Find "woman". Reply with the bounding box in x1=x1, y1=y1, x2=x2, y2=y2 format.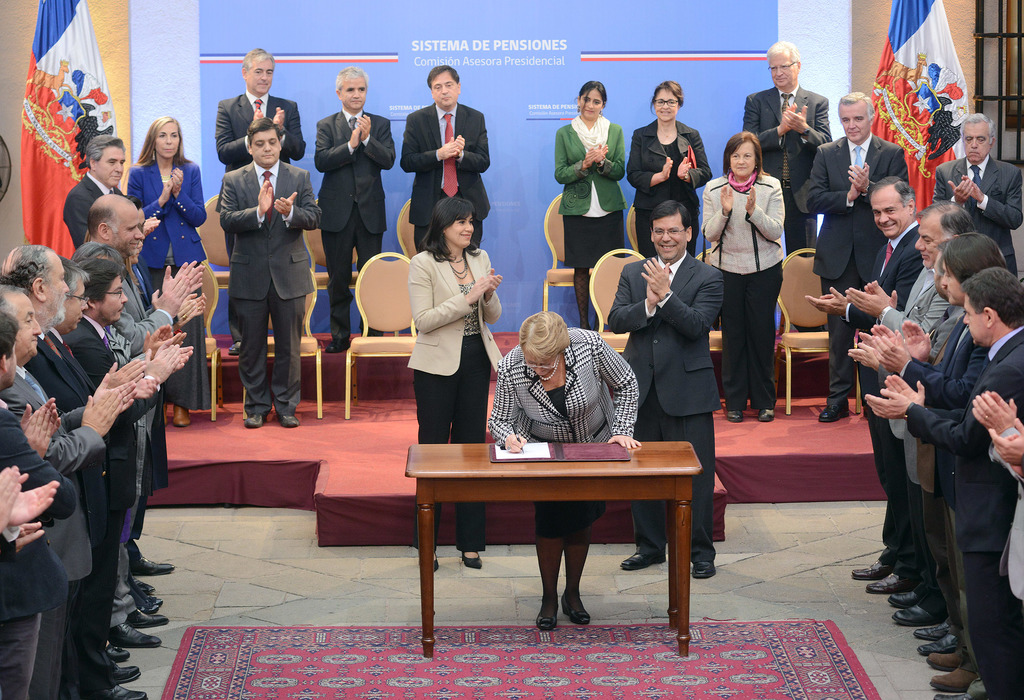
x1=628, y1=79, x2=714, y2=263.
